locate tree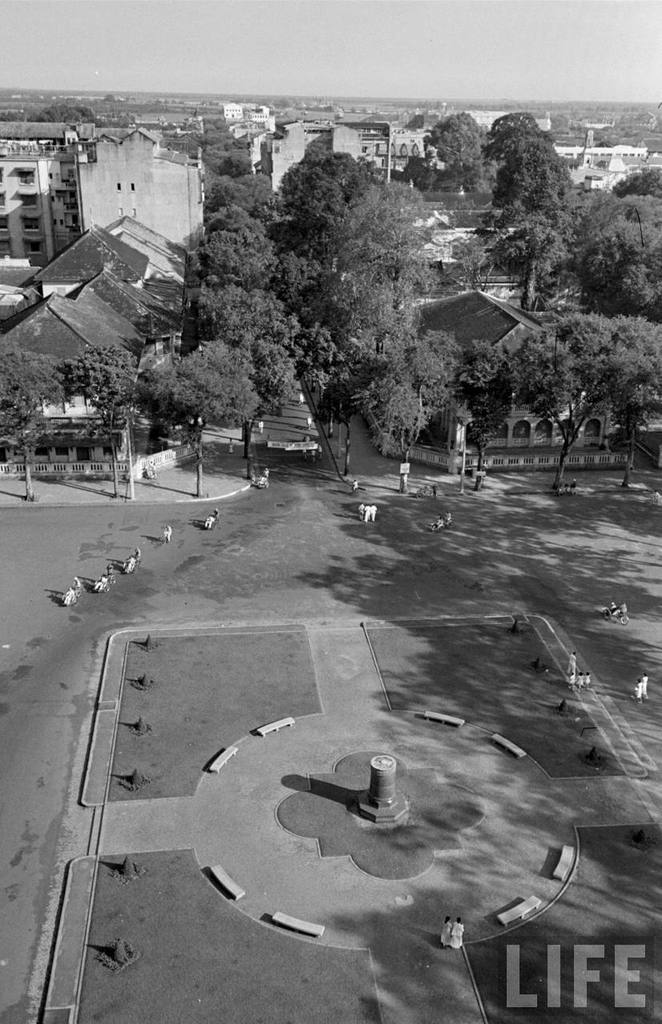
bbox(288, 322, 385, 441)
